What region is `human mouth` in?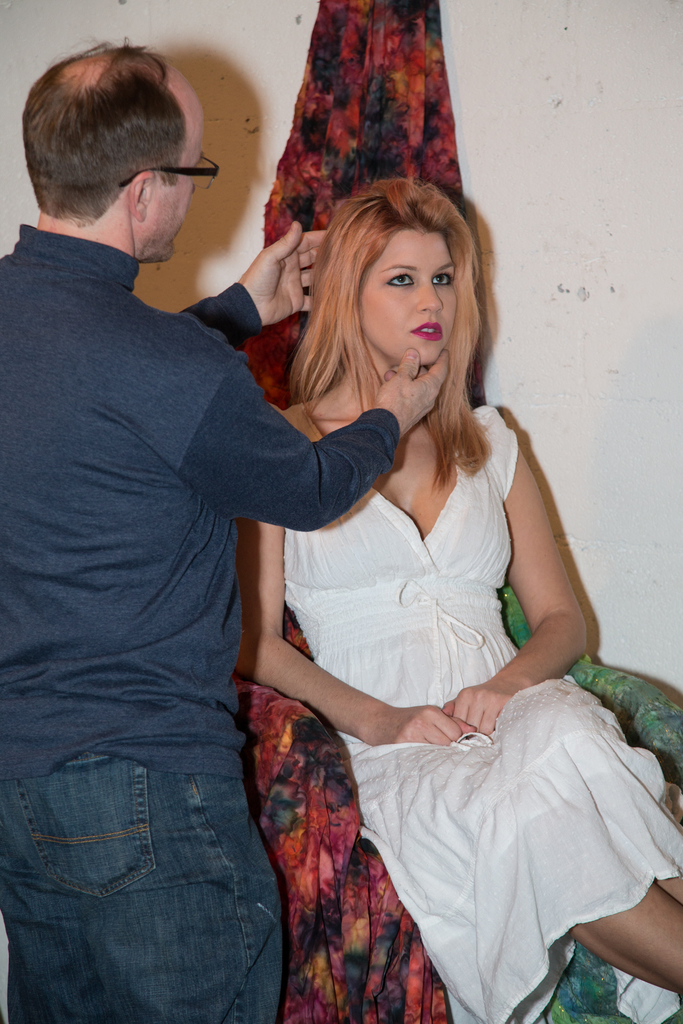
<bbox>415, 324, 440, 339</bbox>.
